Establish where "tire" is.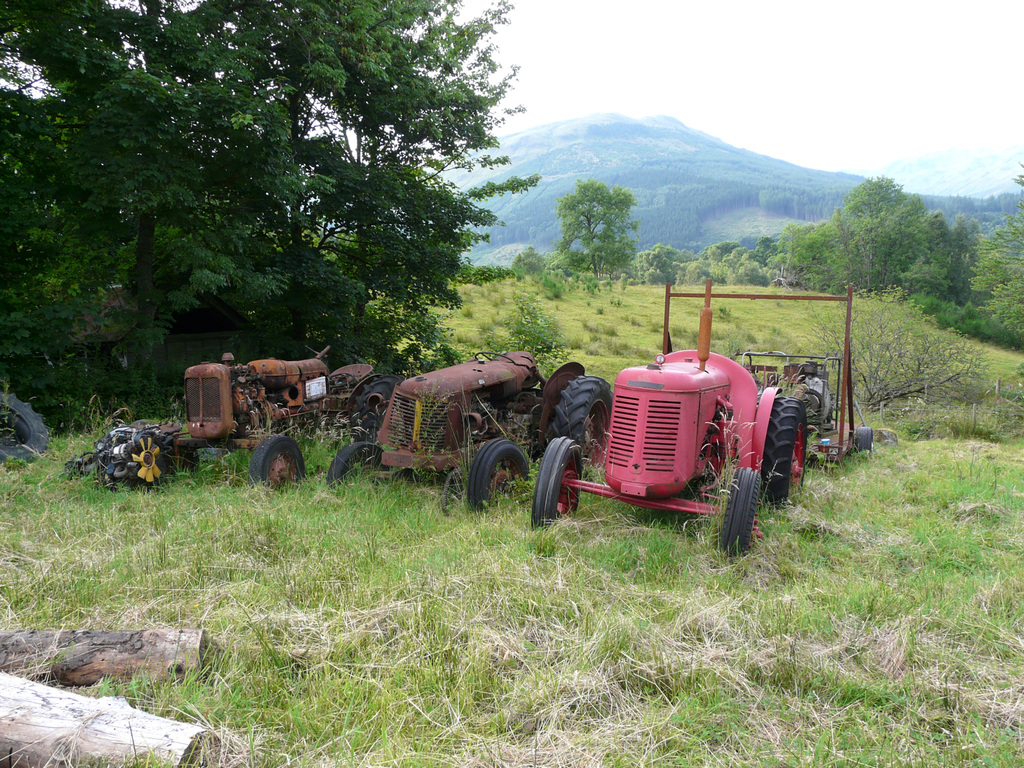
Established at BBox(546, 375, 614, 471).
